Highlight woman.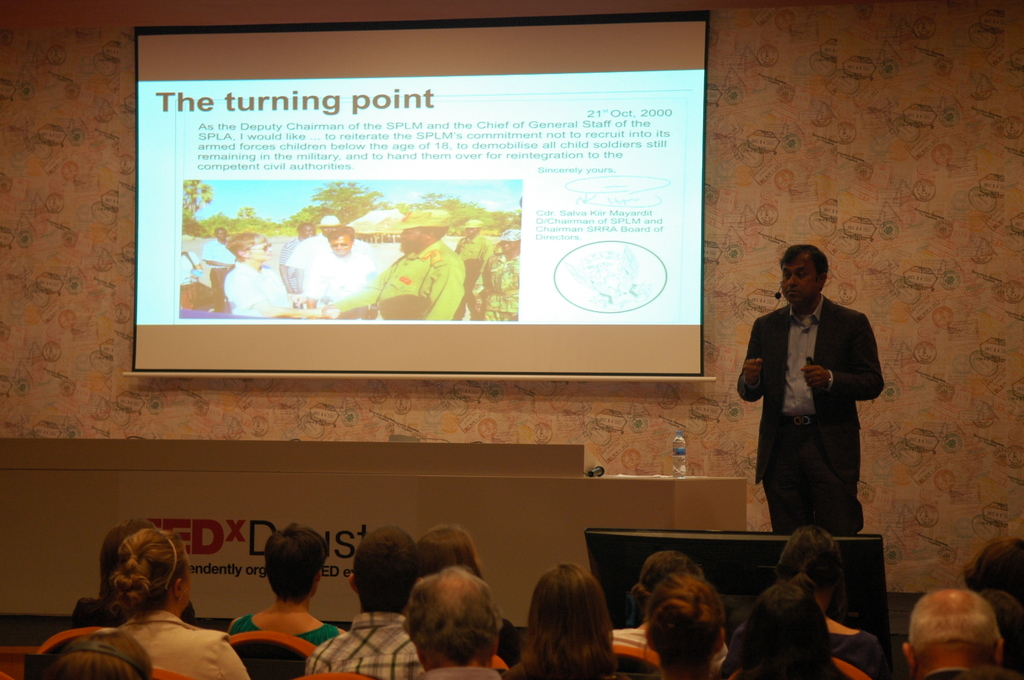
Highlighted region: 227/517/355/654.
